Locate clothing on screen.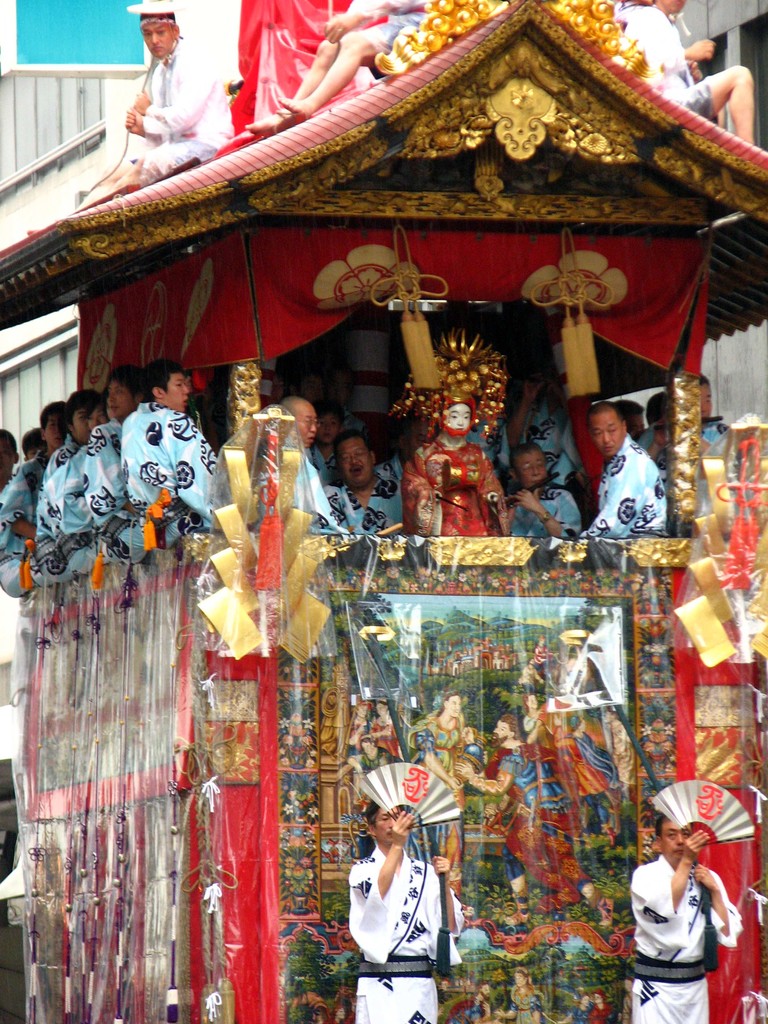
On screen at (x1=0, y1=431, x2=40, y2=573).
